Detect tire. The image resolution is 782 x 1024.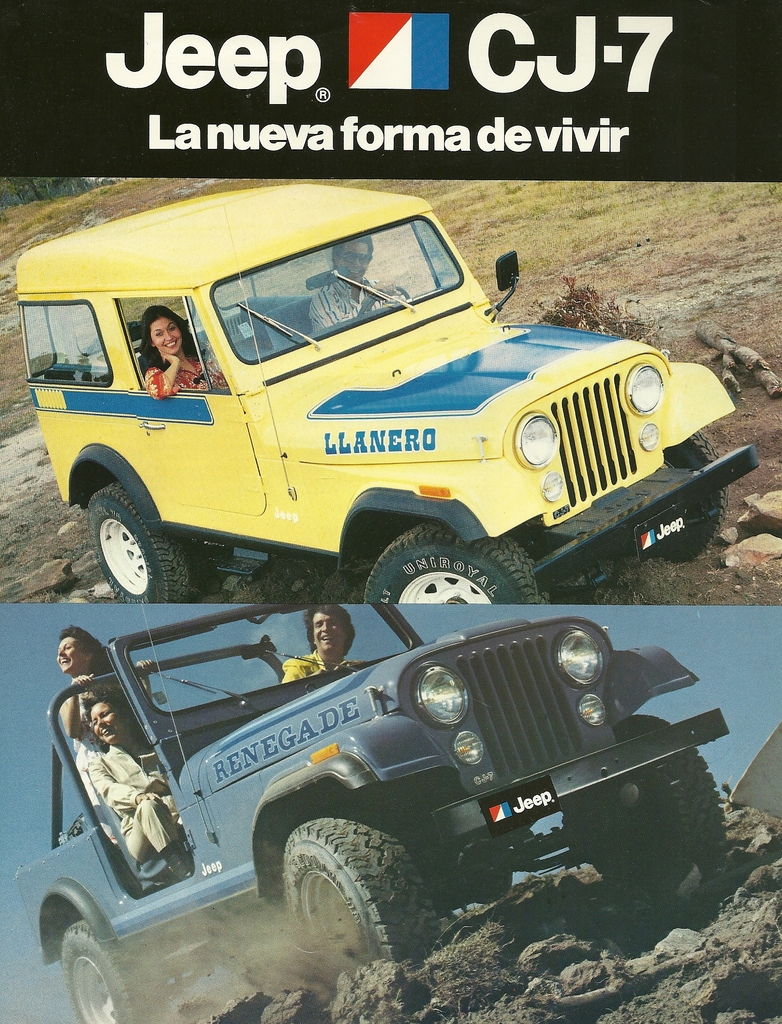
Rect(63, 921, 154, 1023).
